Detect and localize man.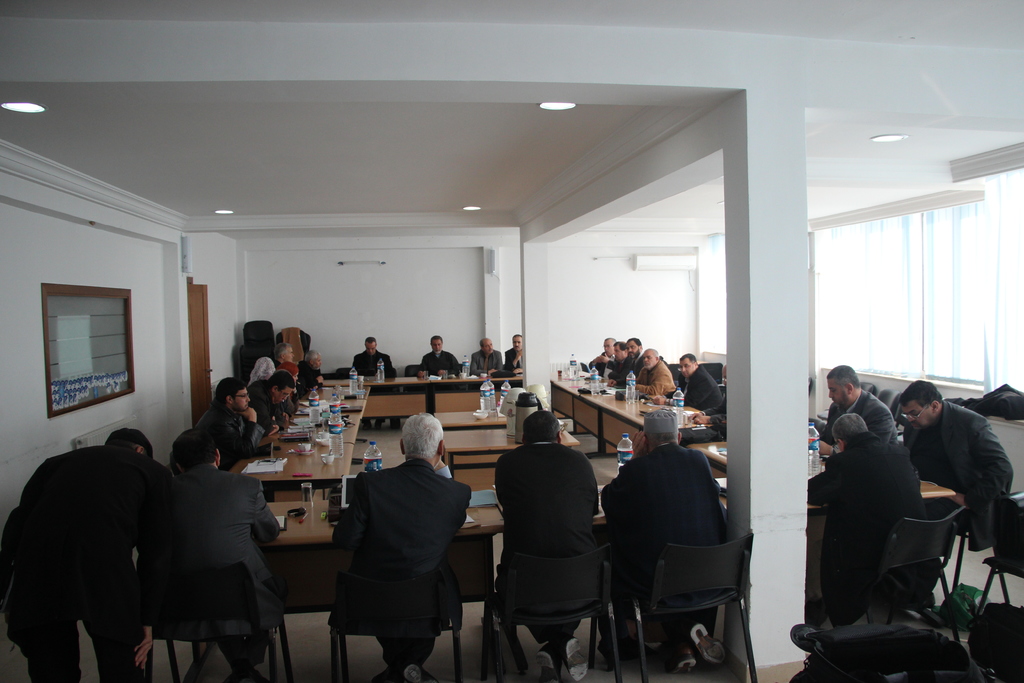
Localized at [0,421,170,682].
